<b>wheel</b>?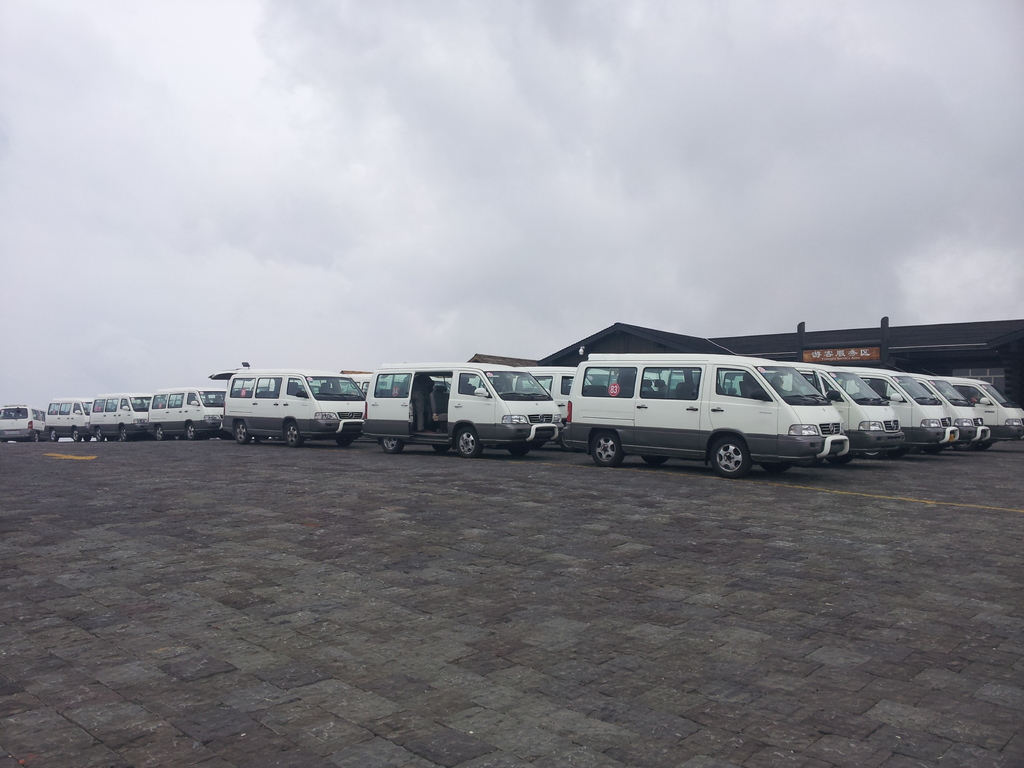
[x1=559, y1=432, x2=574, y2=452]
